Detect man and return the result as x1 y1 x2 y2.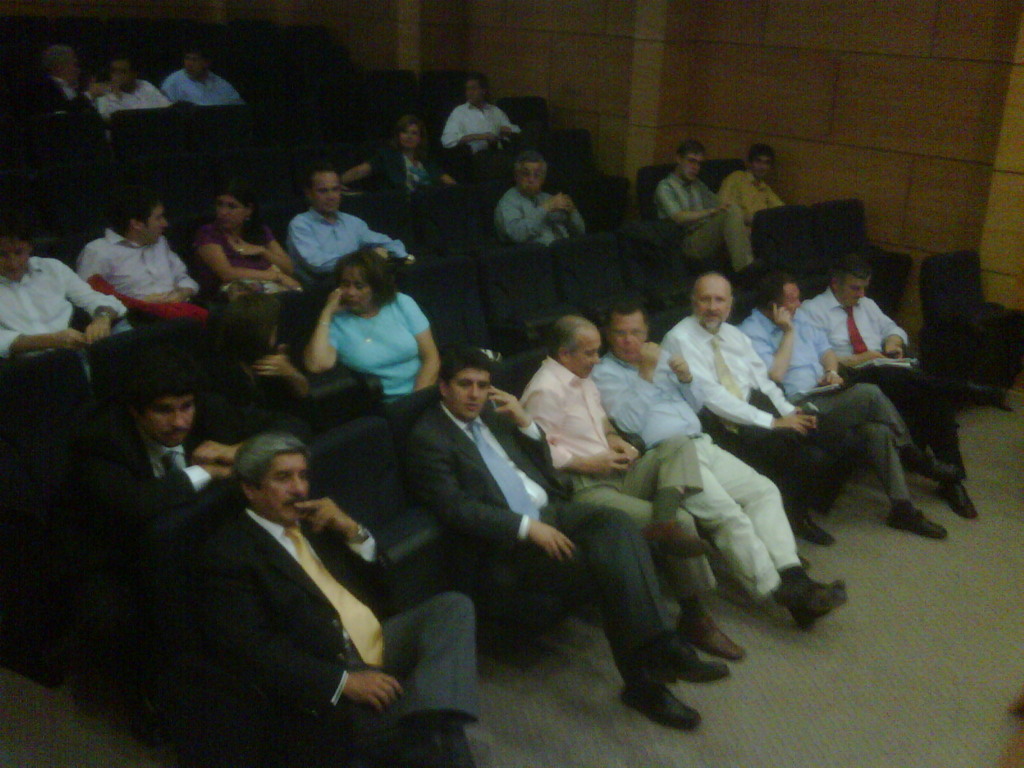
655 262 851 552.
